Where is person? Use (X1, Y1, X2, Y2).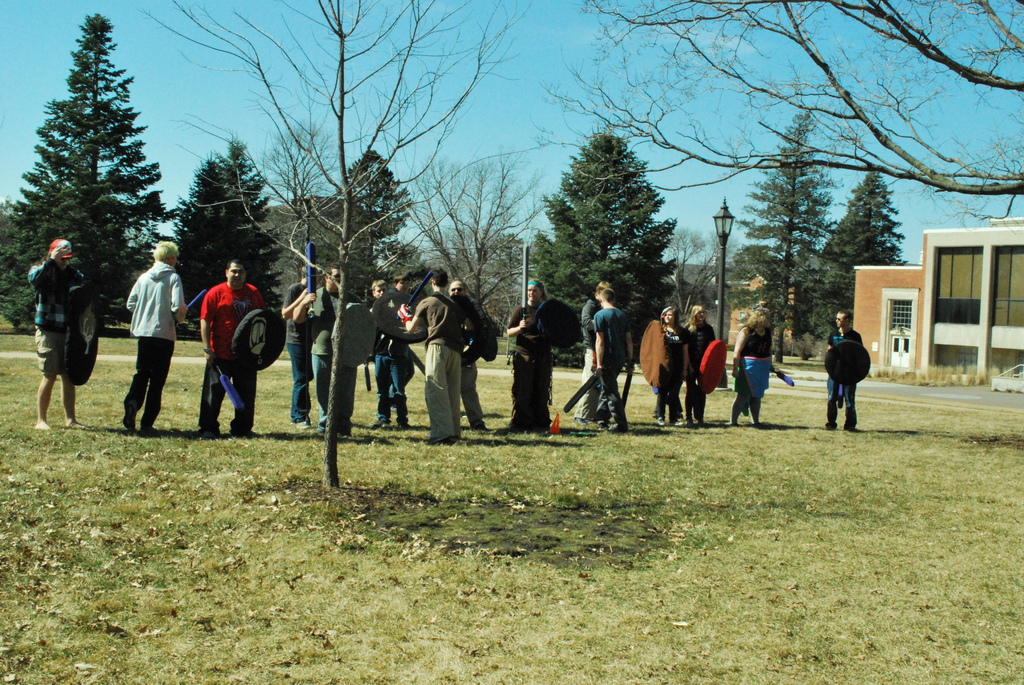
(195, 255, 266, 440).
